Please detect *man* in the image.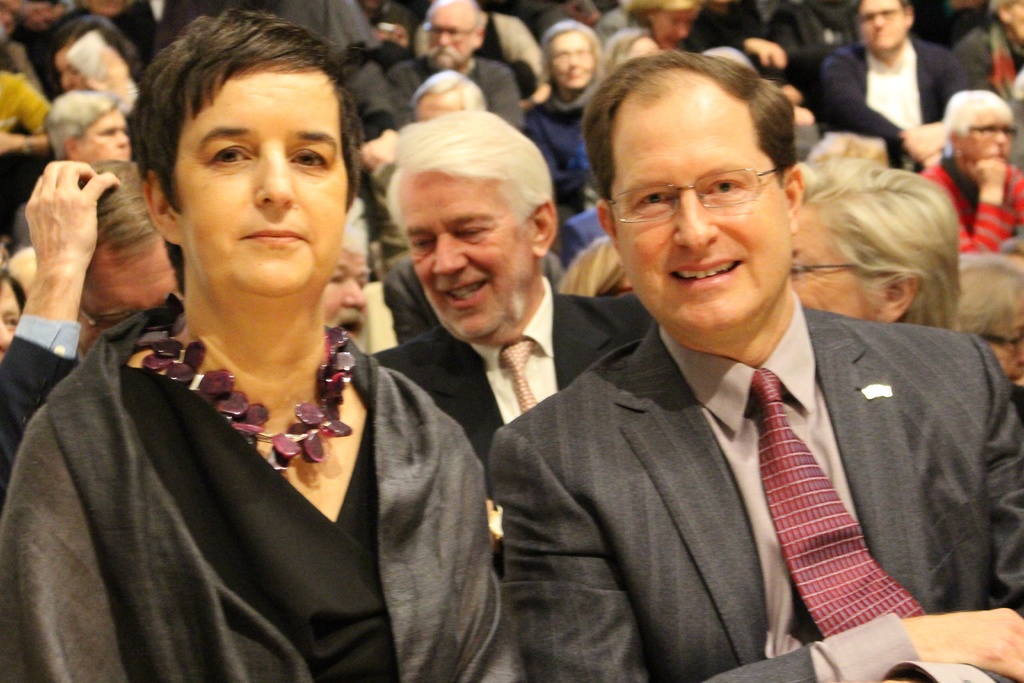
9 161 186 495.
